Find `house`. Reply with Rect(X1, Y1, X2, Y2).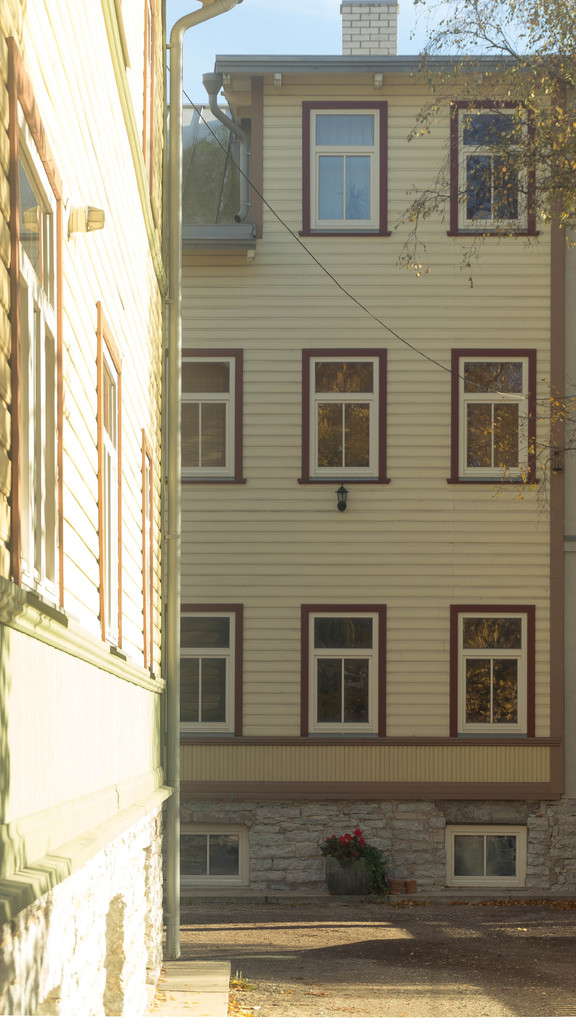
Rect(164, 0, 575, 893).
